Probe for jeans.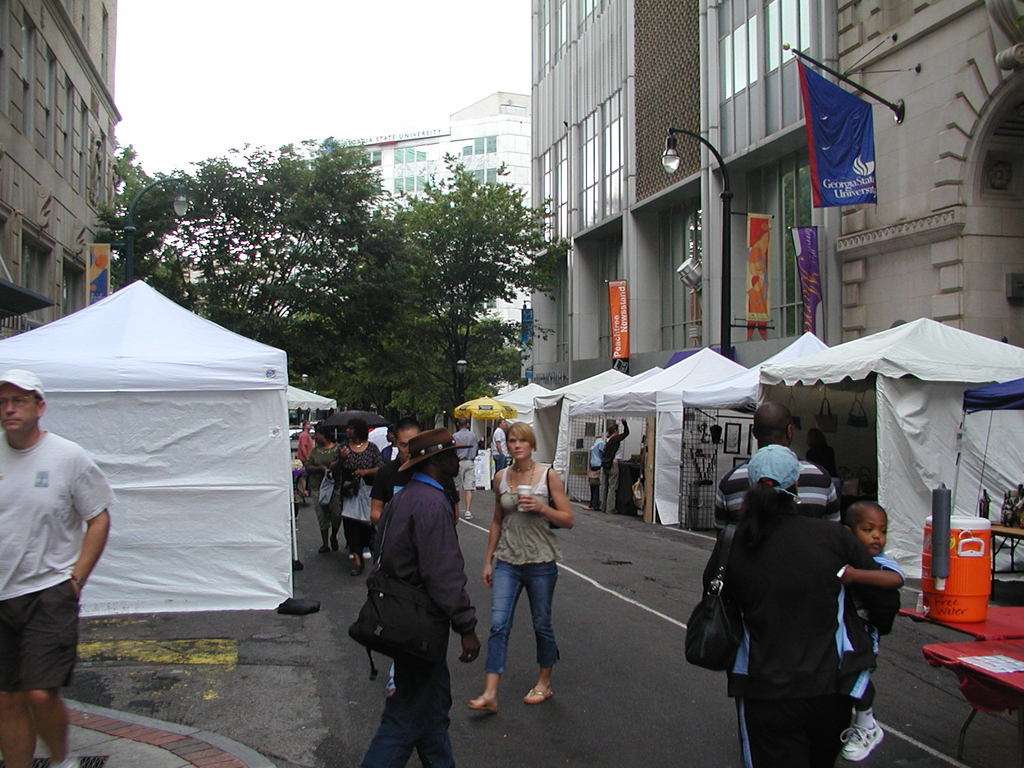
Probe result: left=0, top=580, right=66, bottom=689.
